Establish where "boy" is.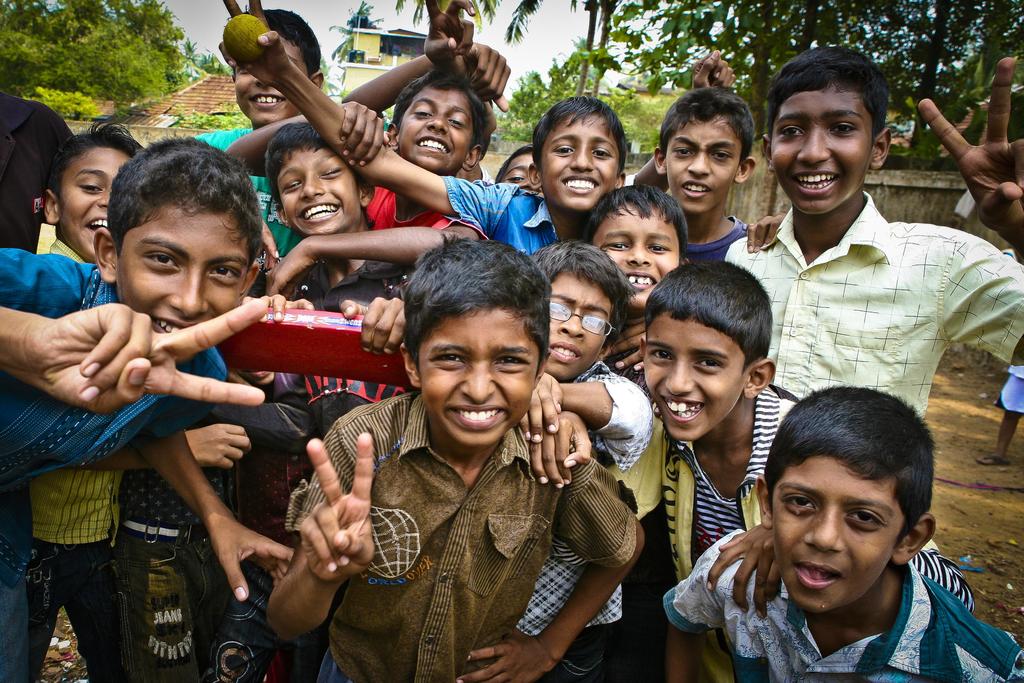
Established at bbox(246, 41, 524, 218).
